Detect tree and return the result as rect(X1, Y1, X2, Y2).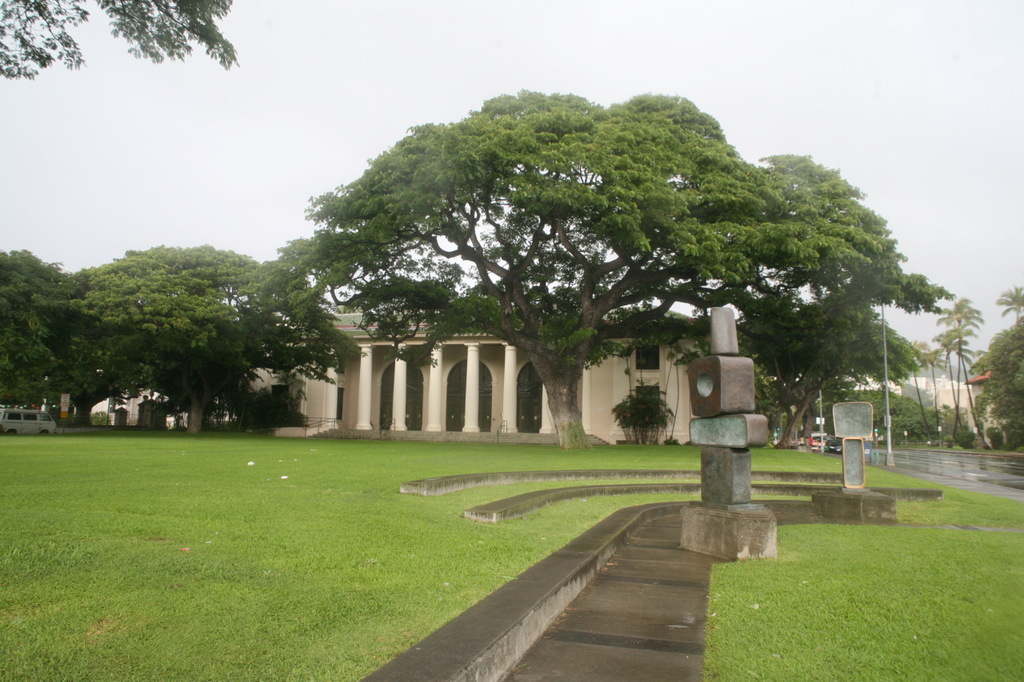
rect(0, 0, 234, 80).
